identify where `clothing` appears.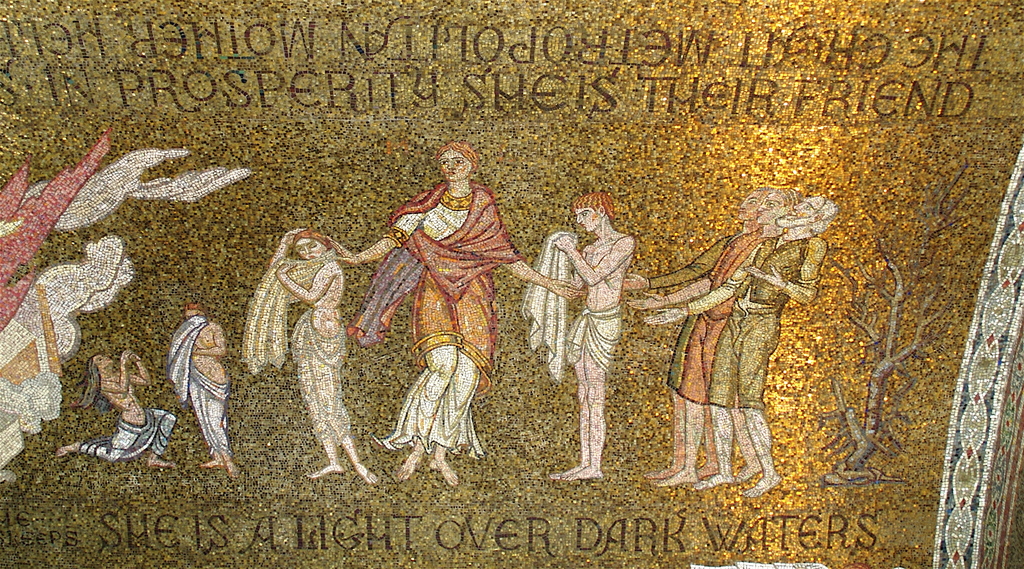
Appears at select_region(346, 178, 520, 459).
